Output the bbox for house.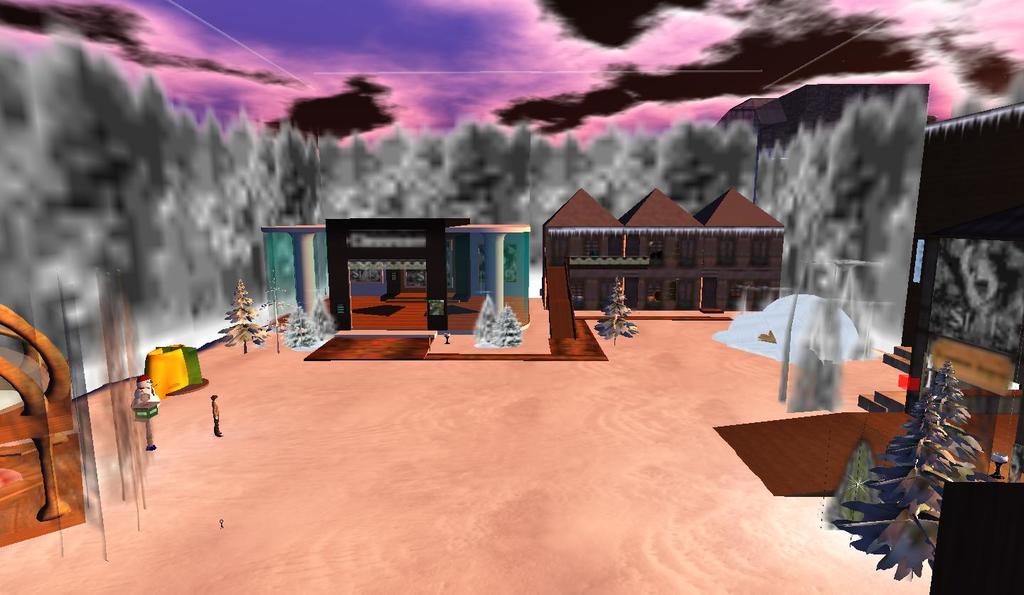
0:0:1023:586.
